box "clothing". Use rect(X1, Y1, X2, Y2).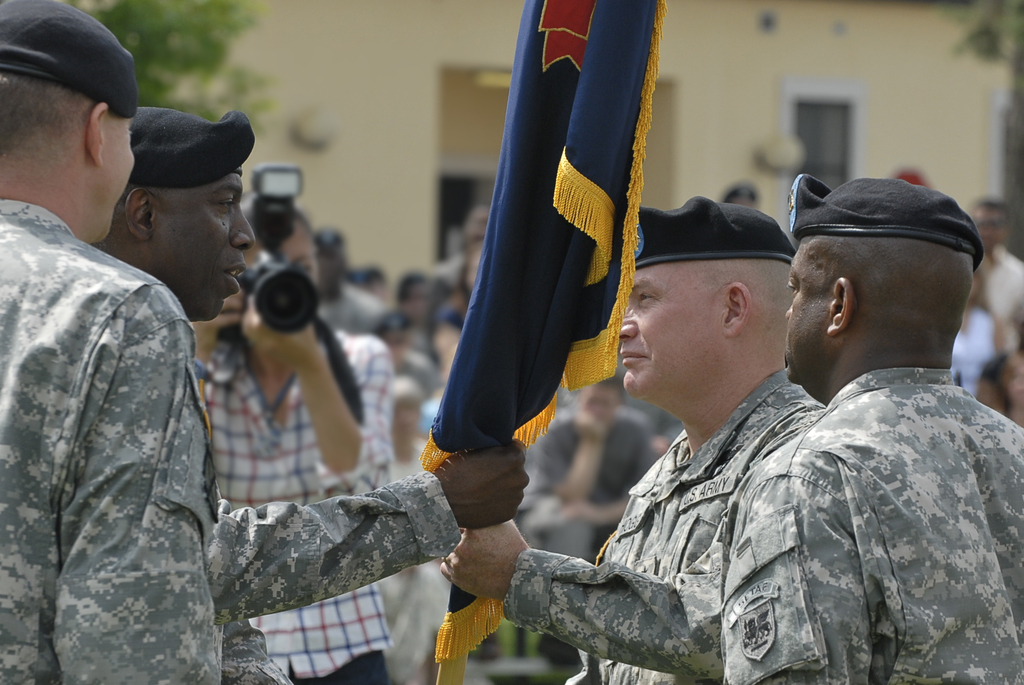
rect(7, 152, 269, 683).
